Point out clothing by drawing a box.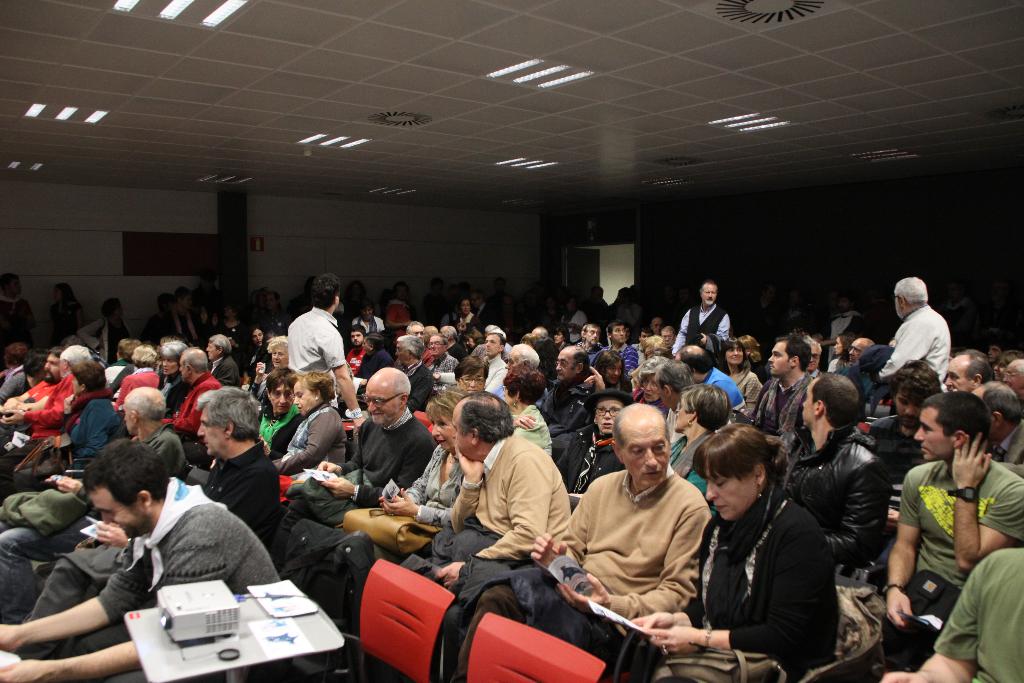
bbox(0, 548, 126, 624).
